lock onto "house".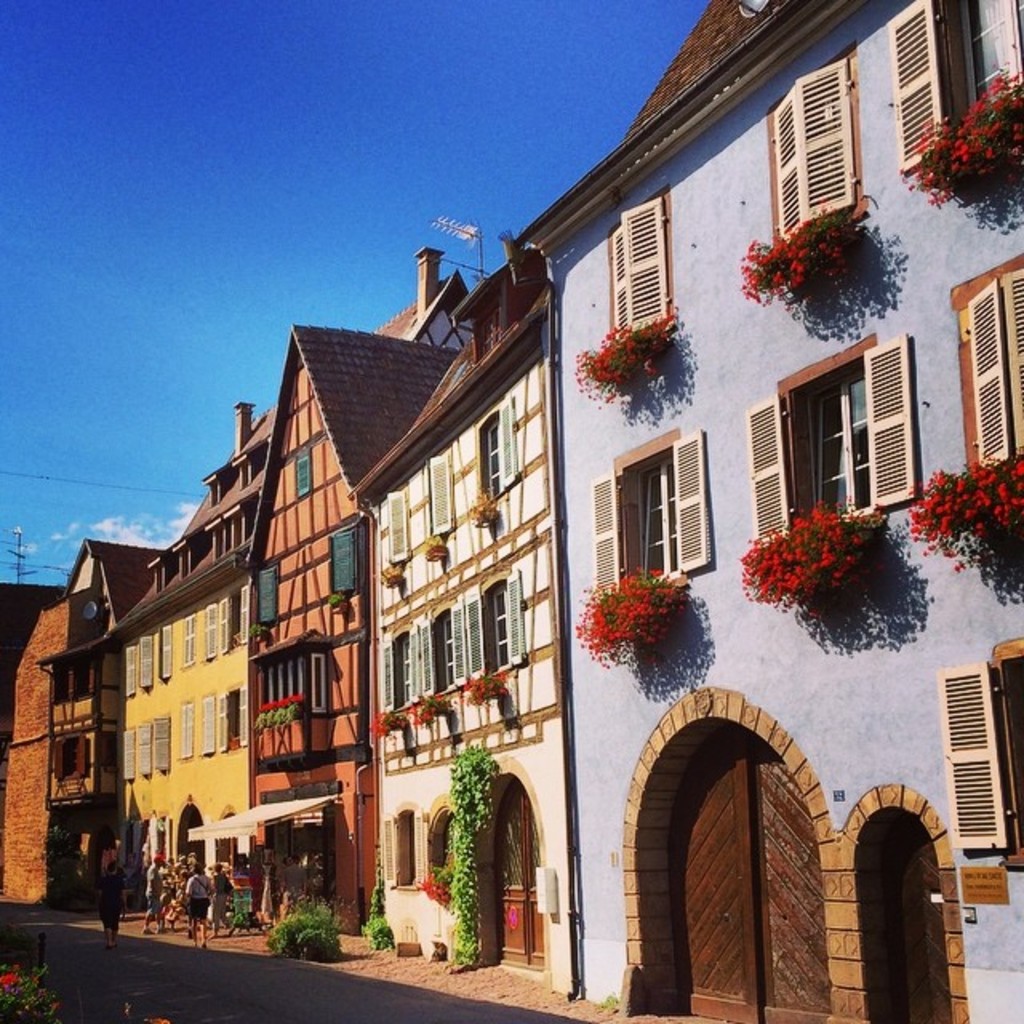
Locked: (x1=0, y1=571, x2=66, y2=802).
